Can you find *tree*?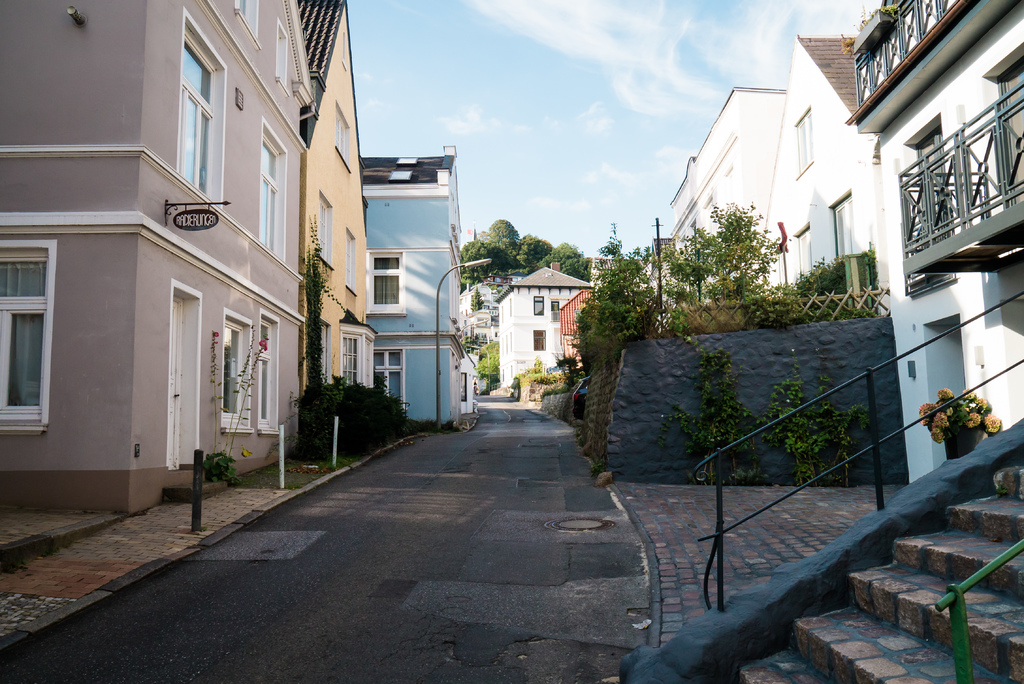
Yes, bounding box: pyautogui.locateOnScreen(463, 334, 481, 355).
